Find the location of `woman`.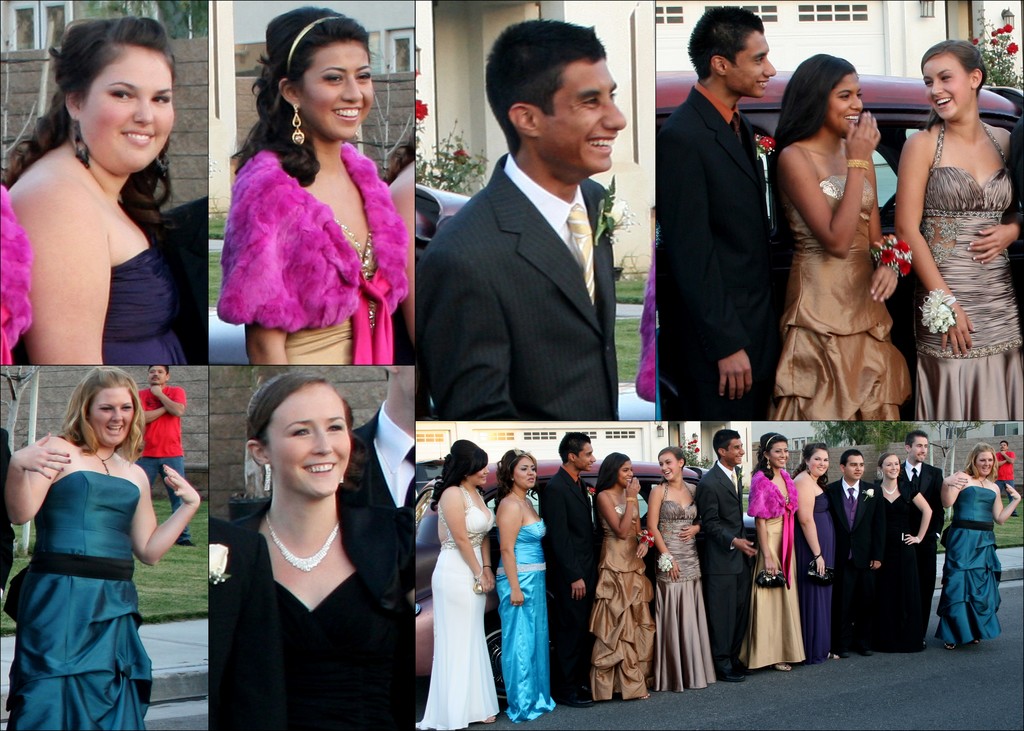
Location: 941,444,1020,654.
